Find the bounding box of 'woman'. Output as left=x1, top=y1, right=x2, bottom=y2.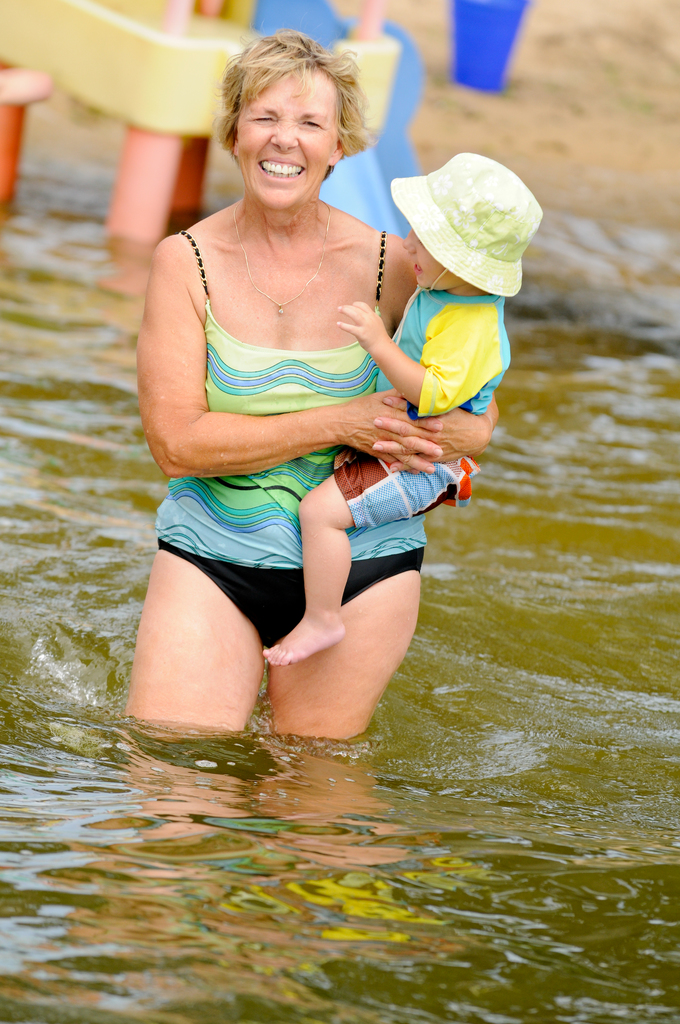
left=120, top=29, right=501, bottom=744.
